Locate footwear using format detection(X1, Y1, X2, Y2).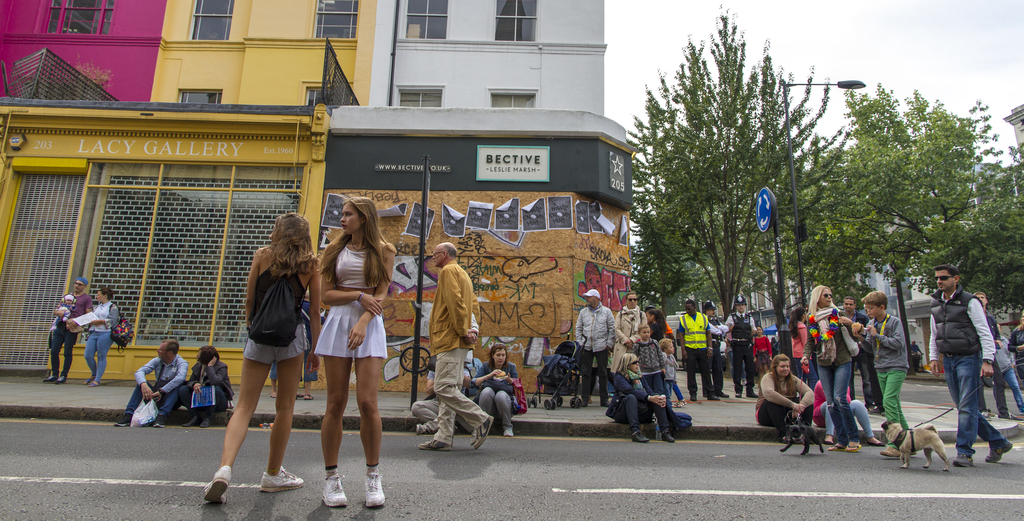
detection(416, 424, 426, 436).
